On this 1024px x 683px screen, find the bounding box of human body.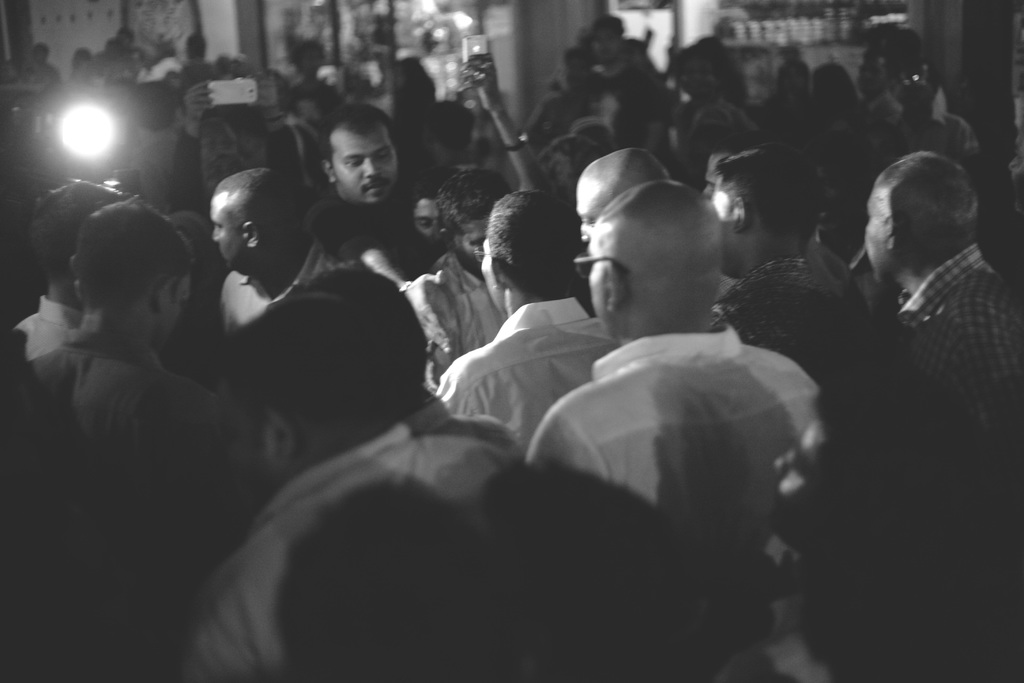
Bounding box: l=895, t=251, r=1023, b=428.
